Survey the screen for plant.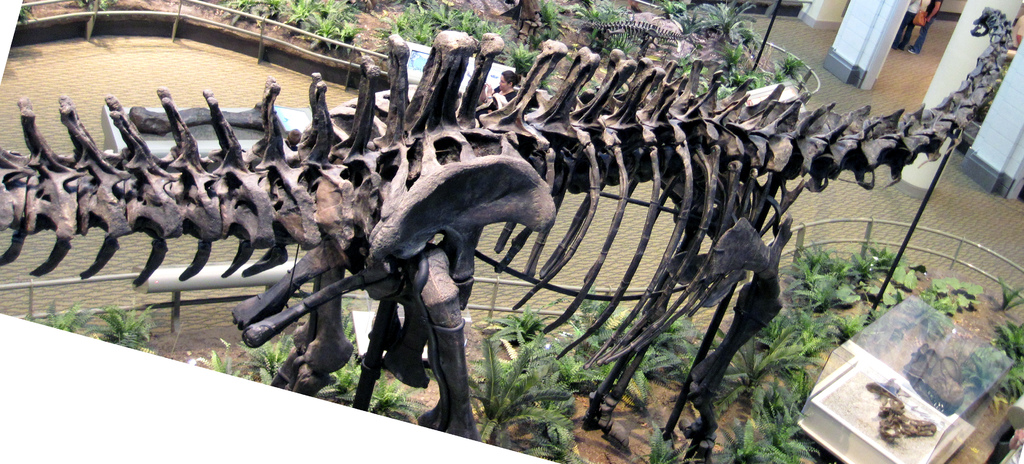
Survey found: l=12, t=0, r=45, b=28.
